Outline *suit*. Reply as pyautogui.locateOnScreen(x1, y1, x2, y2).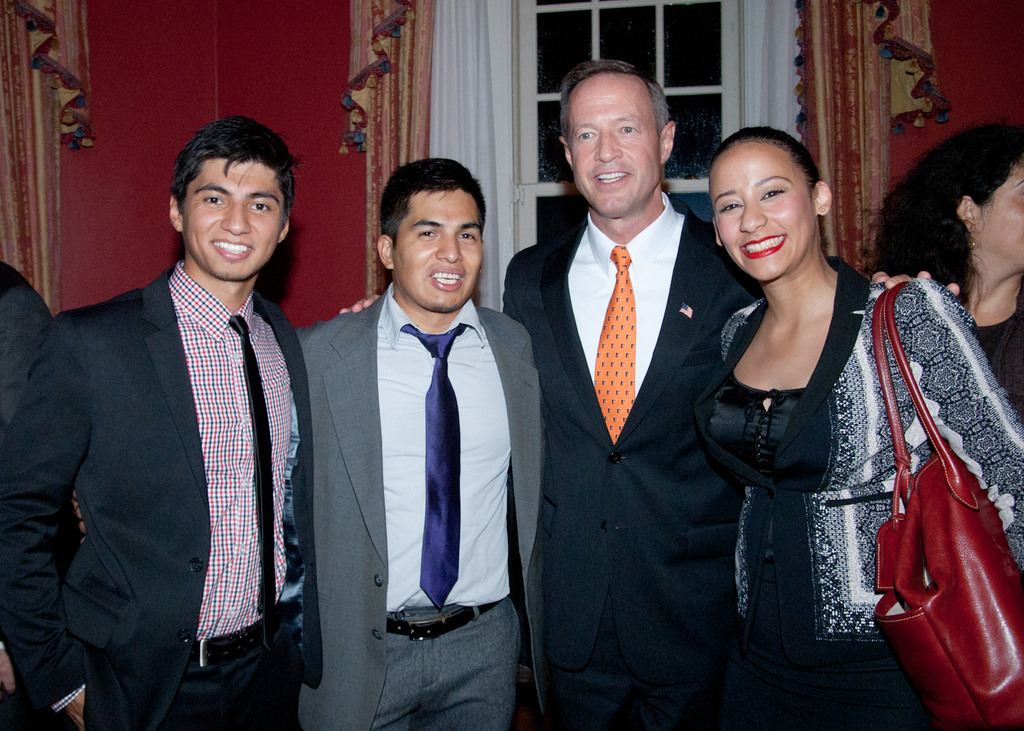
pyautogui.locateOnScreen(299, 292, 540, 730).
